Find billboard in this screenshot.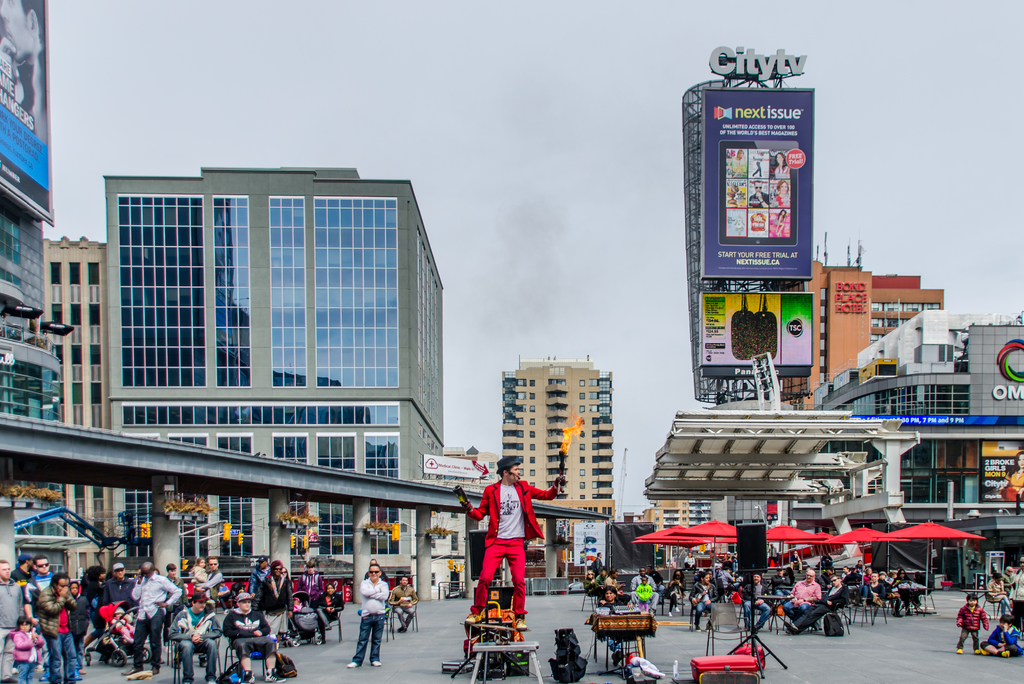
The bounding box for billboard is <region>1, 0, 54, 222</region>.
